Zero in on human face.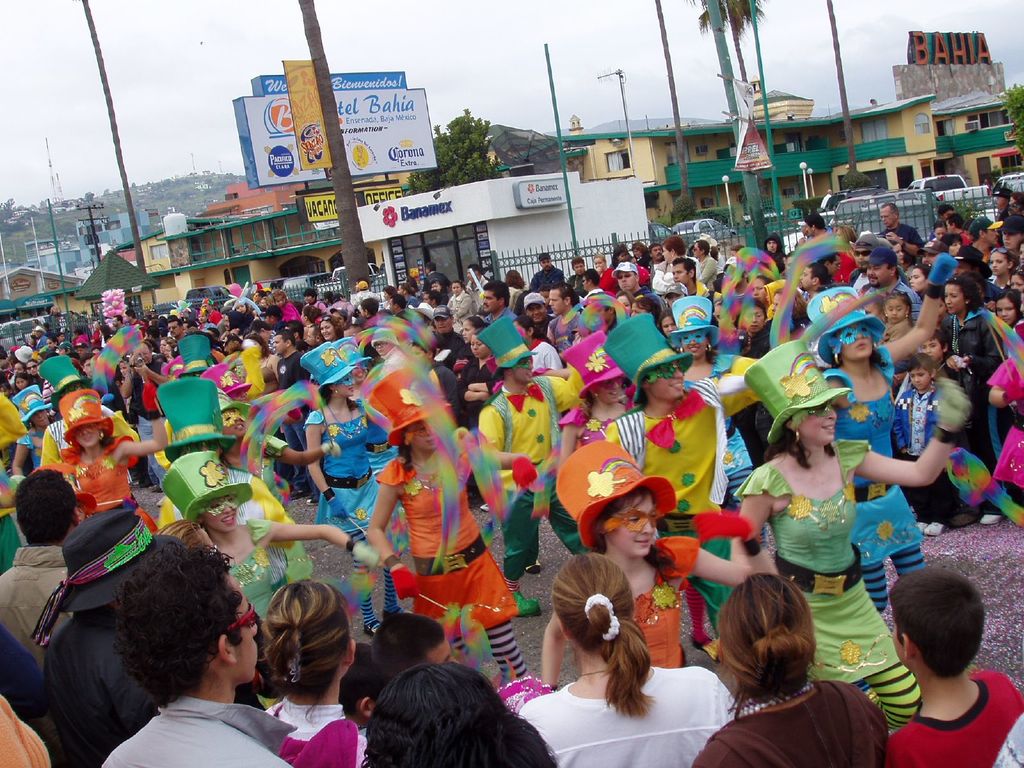
Zeroed in: <box>614,493,652,556</box>.
